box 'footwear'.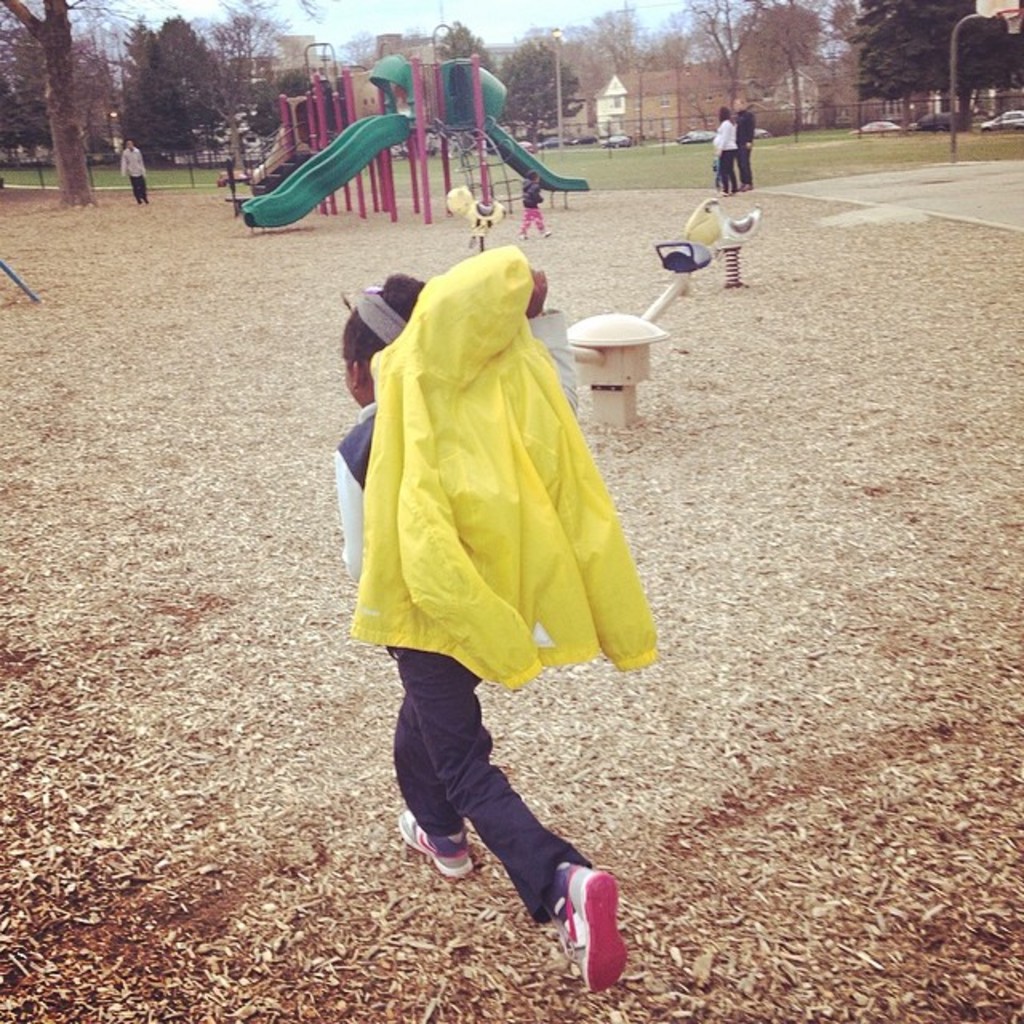
(left=538, top=869, right=629, bottom=1000).
